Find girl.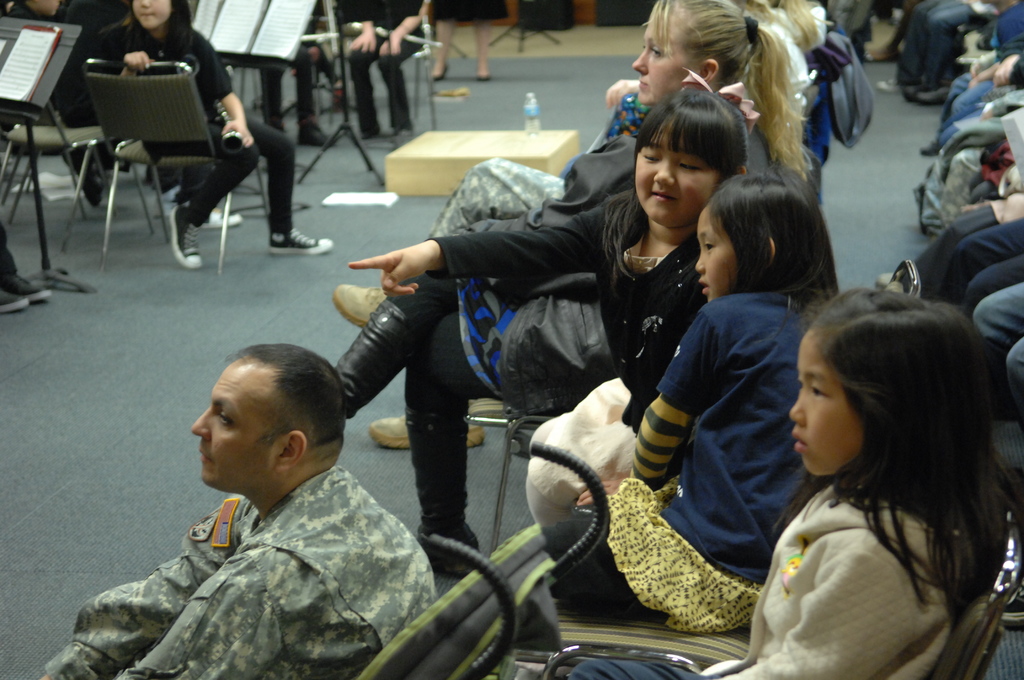
91 0 339 275.
